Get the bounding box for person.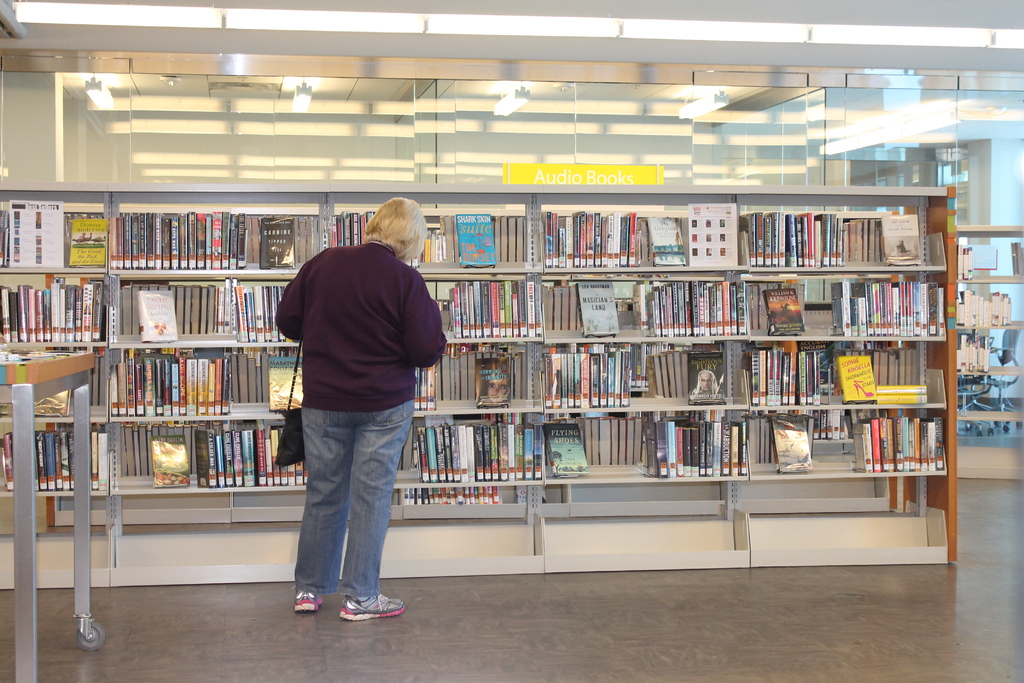
269,189,453,623.
